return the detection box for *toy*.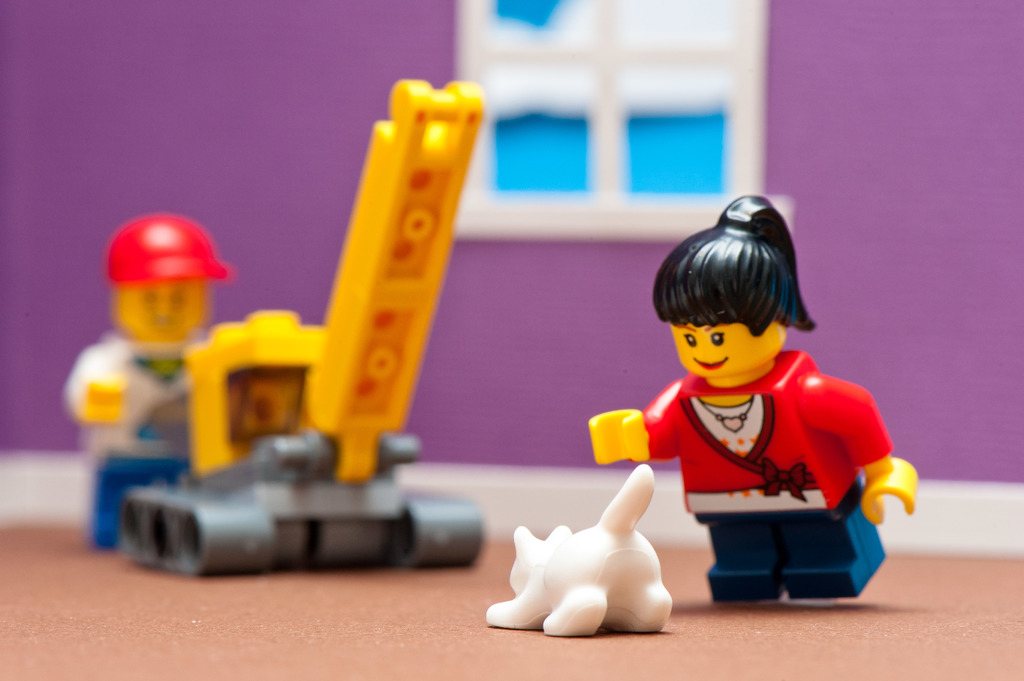
bbox(60, 213, 234, 550).
